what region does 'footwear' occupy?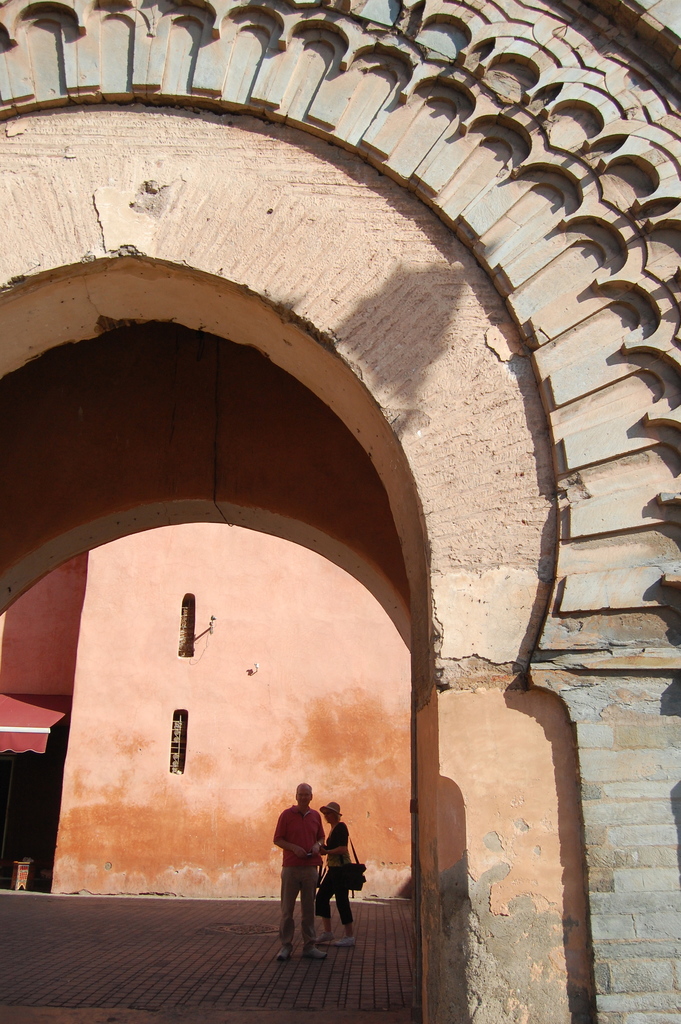
Rect(333, 935, 356, 946).
